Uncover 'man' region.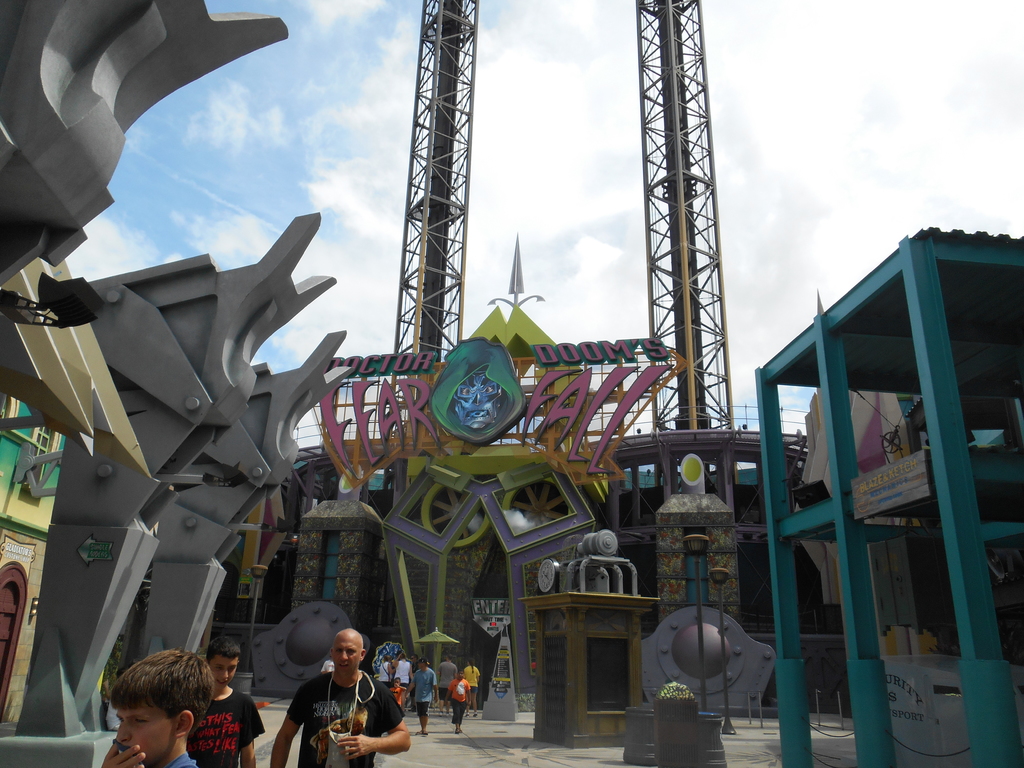
Uncovered: [x1=432, y1=651, x2=460, y2=718].
